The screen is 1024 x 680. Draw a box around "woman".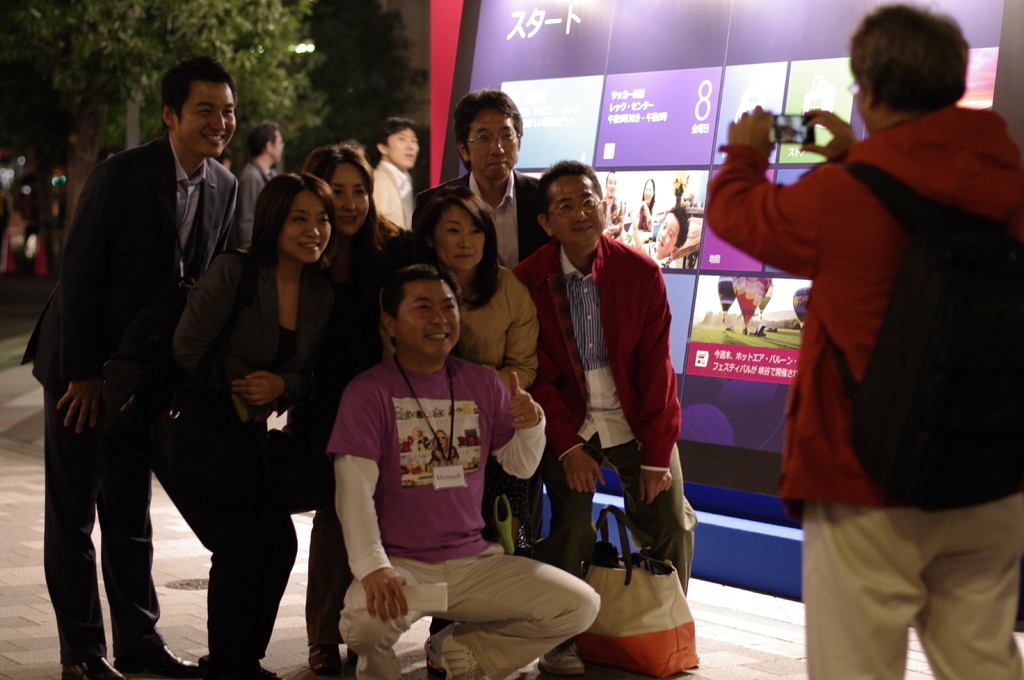
left=172, top=185, right=372, bottom=679.
